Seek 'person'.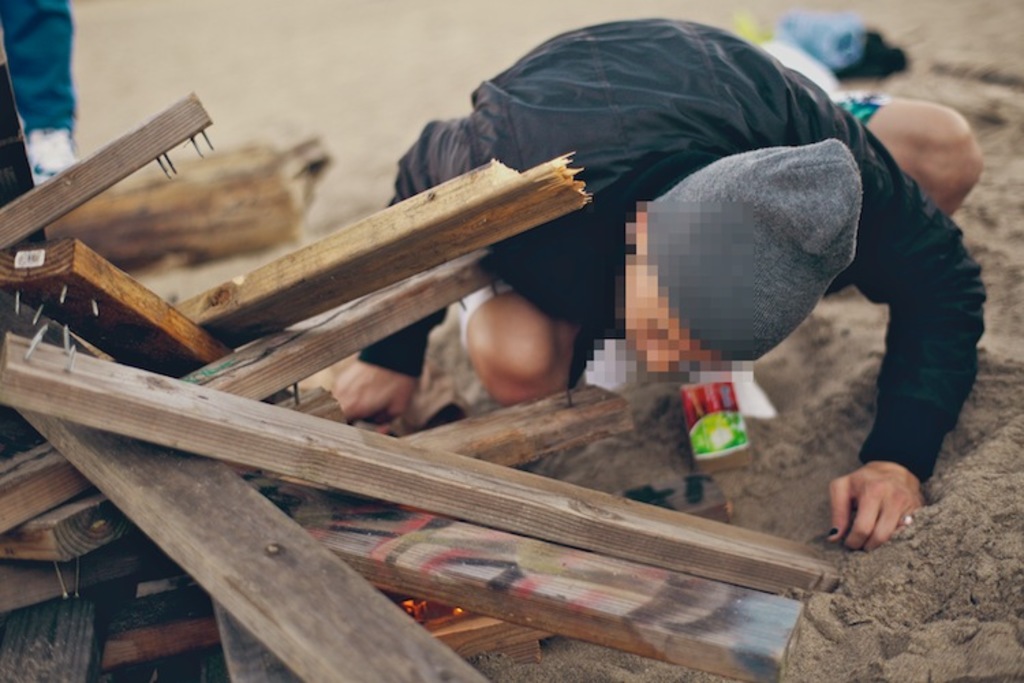
[x1=4, y1=0, x2=96, y2=182].
